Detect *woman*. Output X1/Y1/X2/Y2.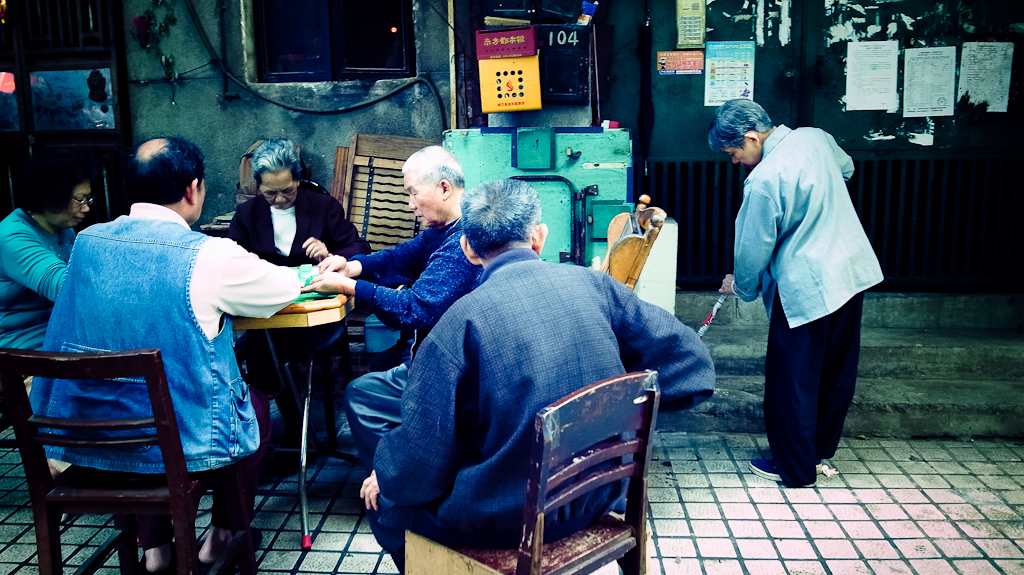
230/135/365/260.
